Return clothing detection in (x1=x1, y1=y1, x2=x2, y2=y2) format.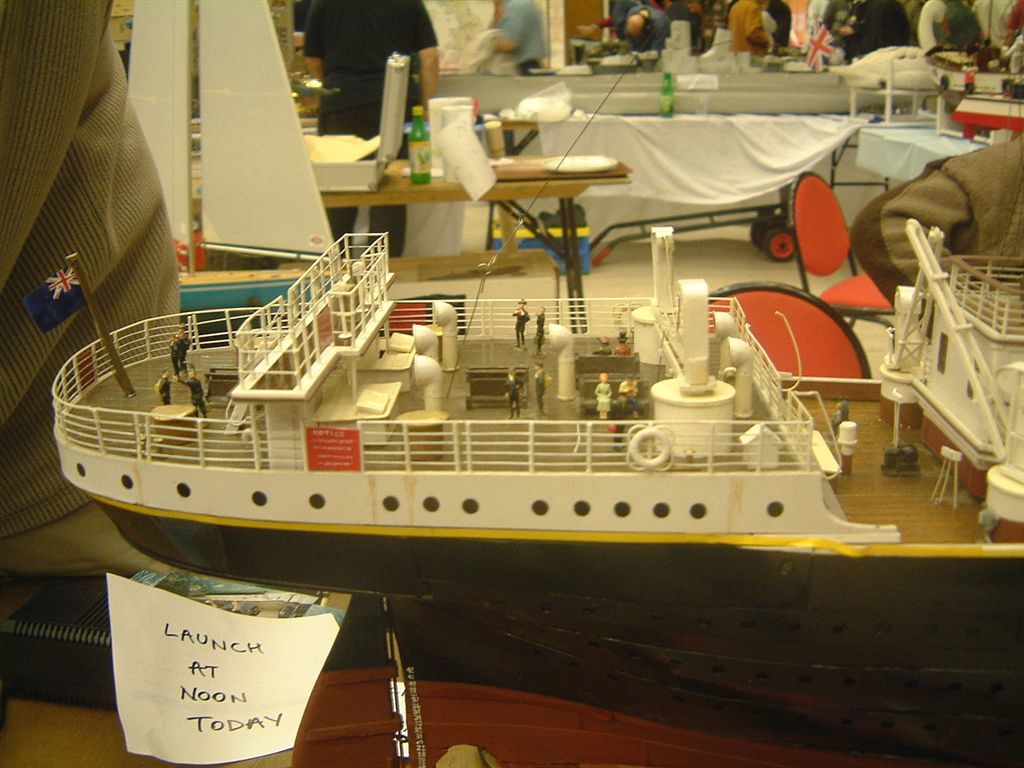
(x1=170, y1=341, x2=178, y2=373).
